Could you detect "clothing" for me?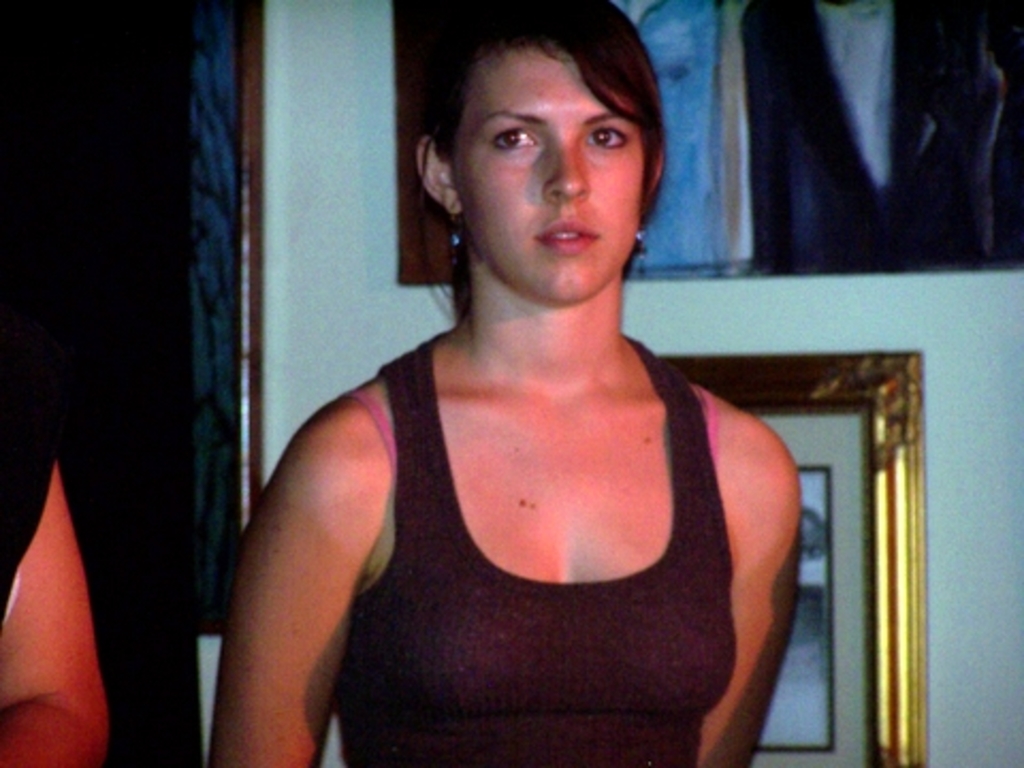
Detection result: (left=329, top=335, right=736, bottom=766).
